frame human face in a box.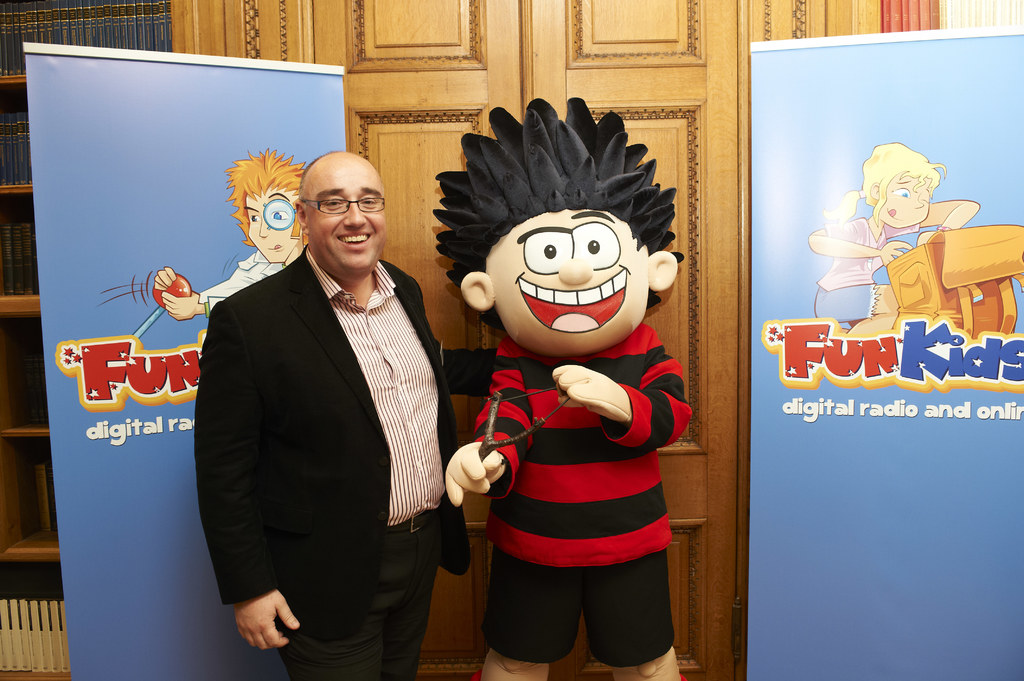
[x1=486, y1=206, x2=645, y2=357].
